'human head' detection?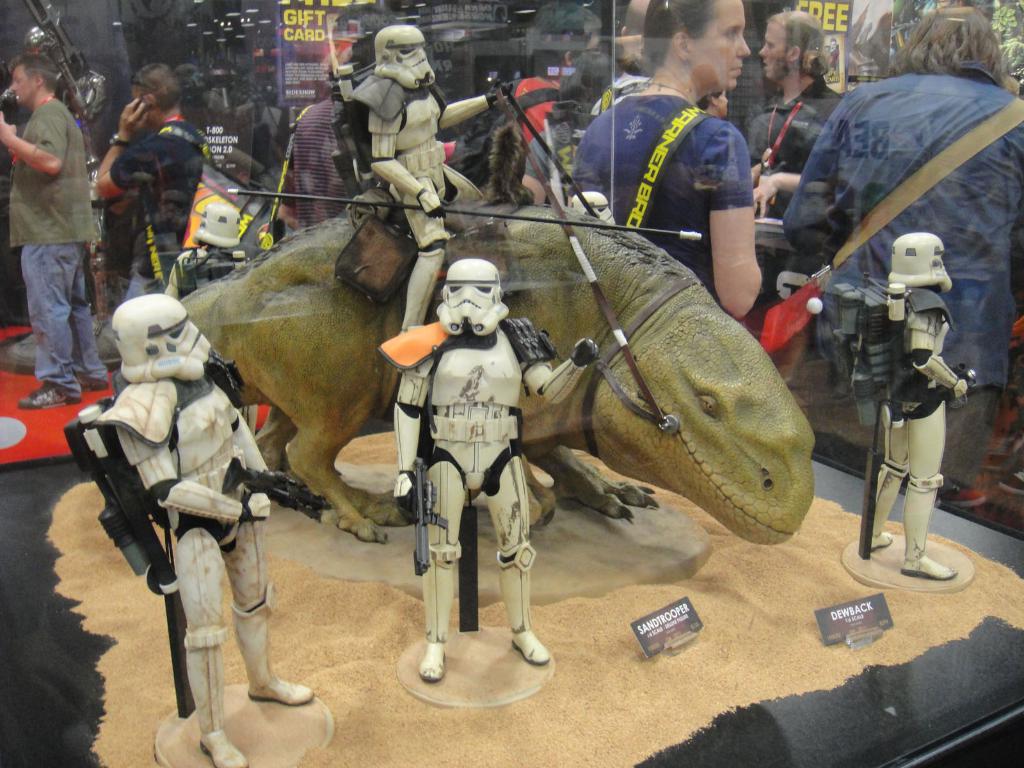
[908, 6, 1004, 68]
